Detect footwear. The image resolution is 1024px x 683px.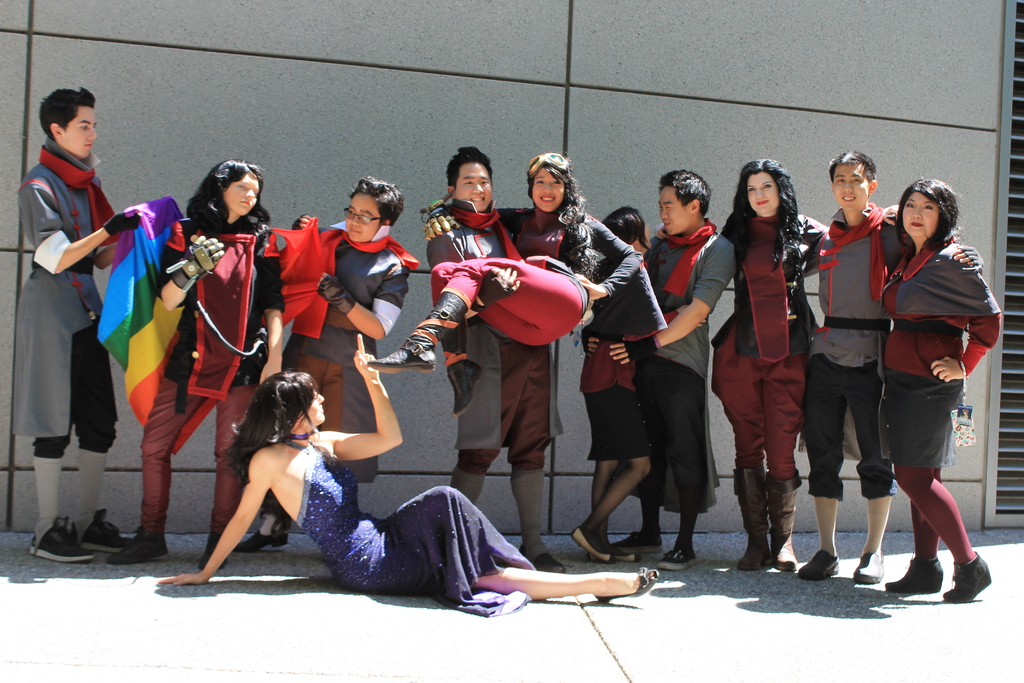
BBox(196, 530, 236, 571).
